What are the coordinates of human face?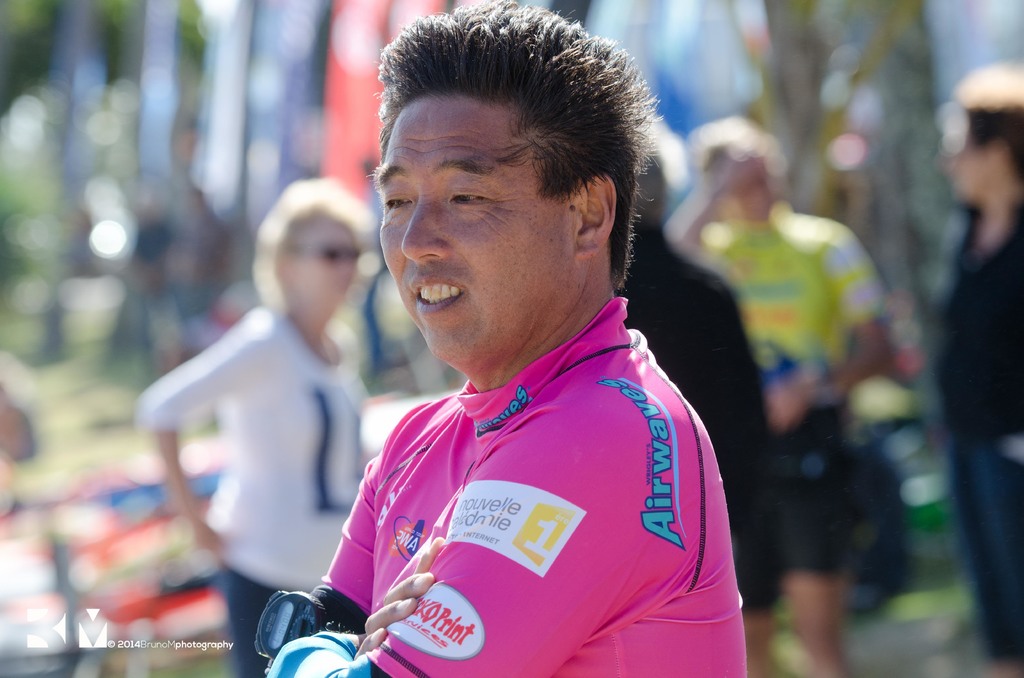
725:157:779:221.
